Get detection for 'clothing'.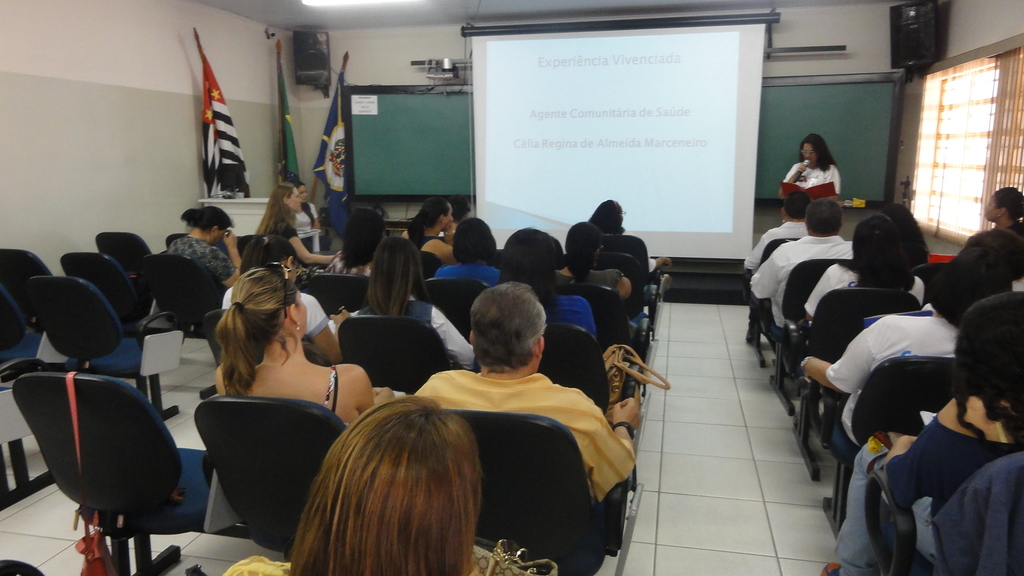
Detection: l=795, t=264, r=930, b=318.
